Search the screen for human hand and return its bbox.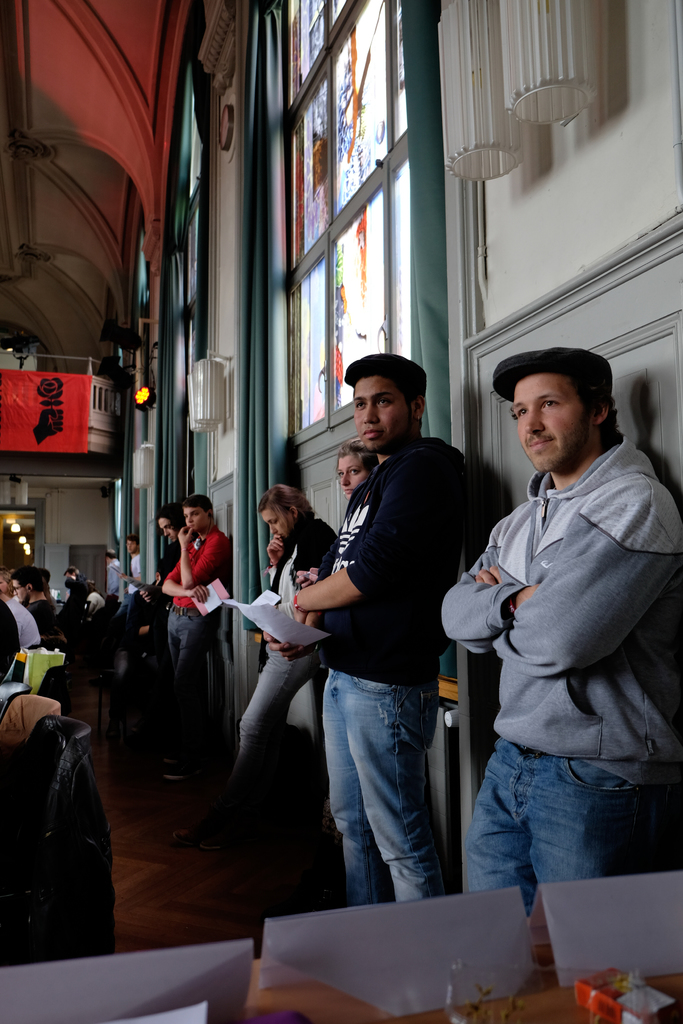
Found: box(265, 533, 283, 566).
